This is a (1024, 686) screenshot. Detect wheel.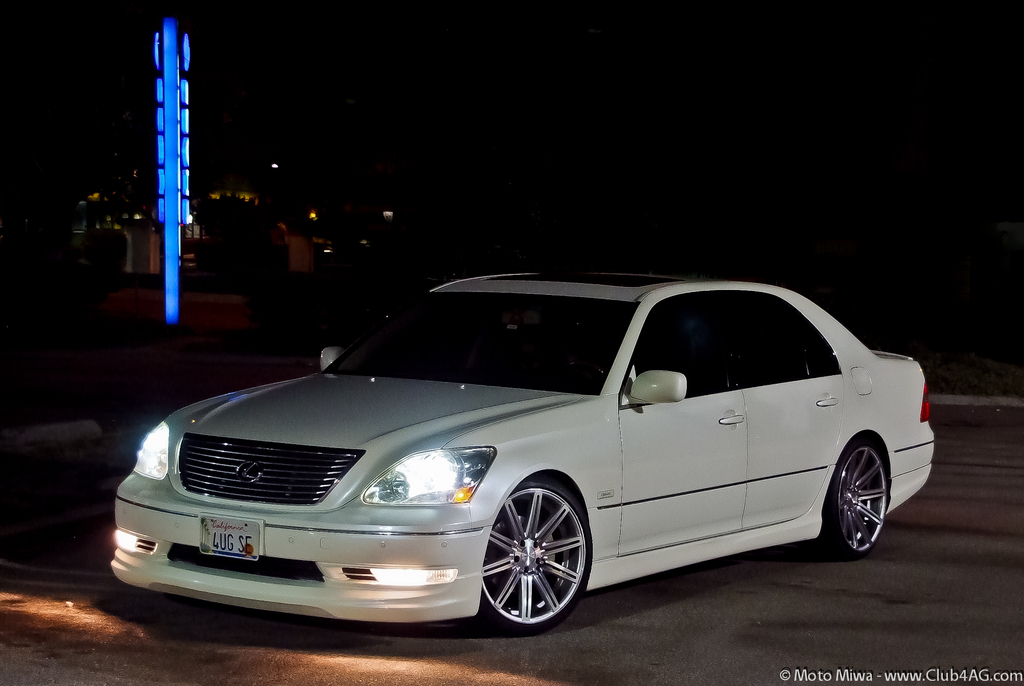
(left=826, top=440, right=890, bottom=561).
